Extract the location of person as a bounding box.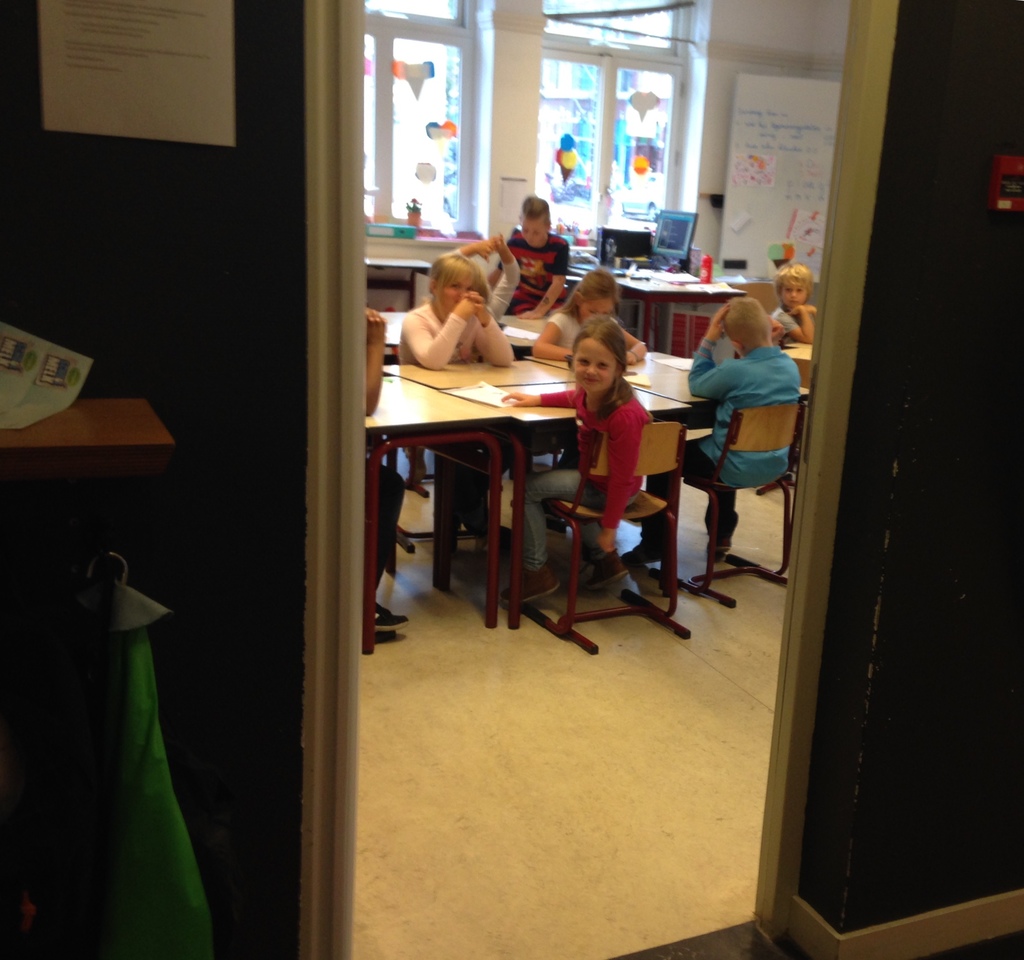
crop(500, 312, 653, 605).
